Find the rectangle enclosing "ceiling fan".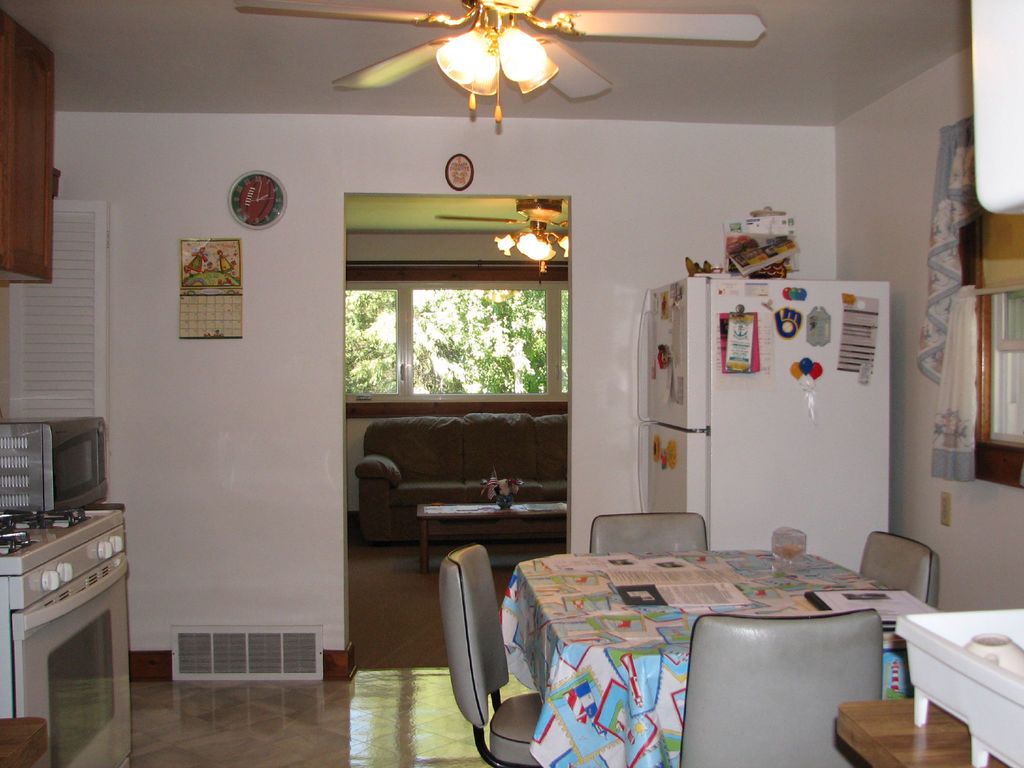
detection(436, 199, 571, 285).
